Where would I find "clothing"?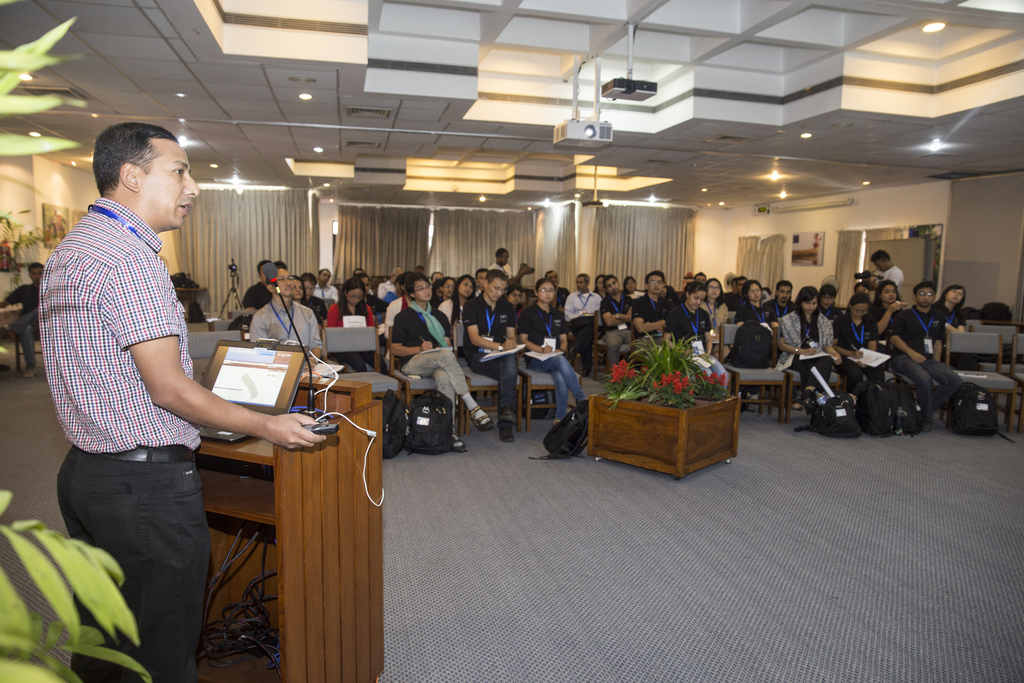
At select_region(592, 284, 608, 304).
